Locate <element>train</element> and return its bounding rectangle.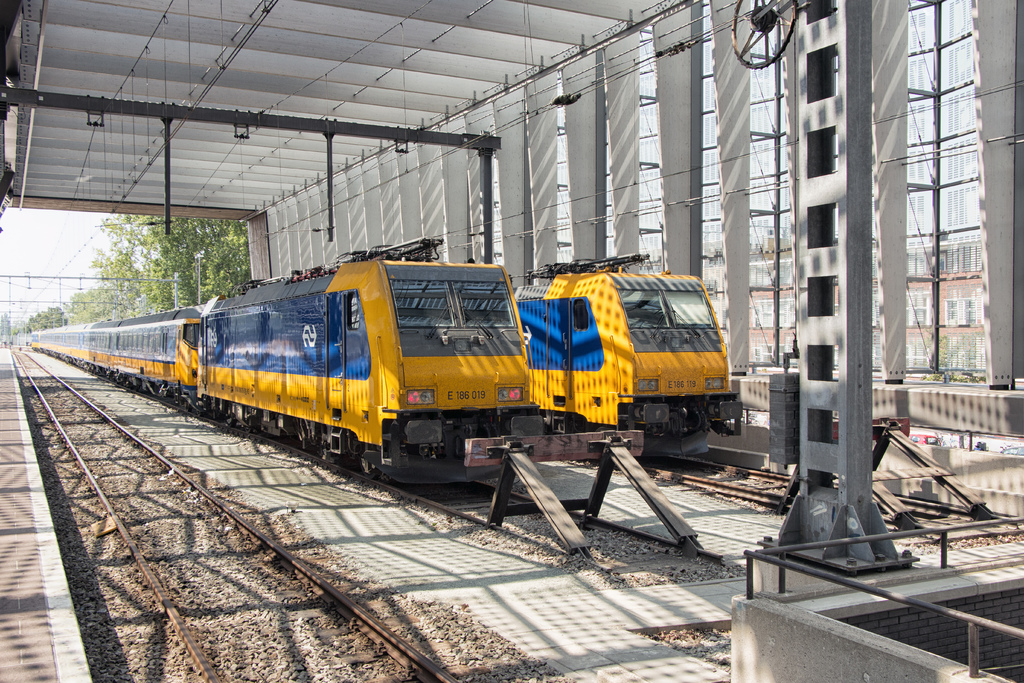
box(12, 240, 541, 487).
